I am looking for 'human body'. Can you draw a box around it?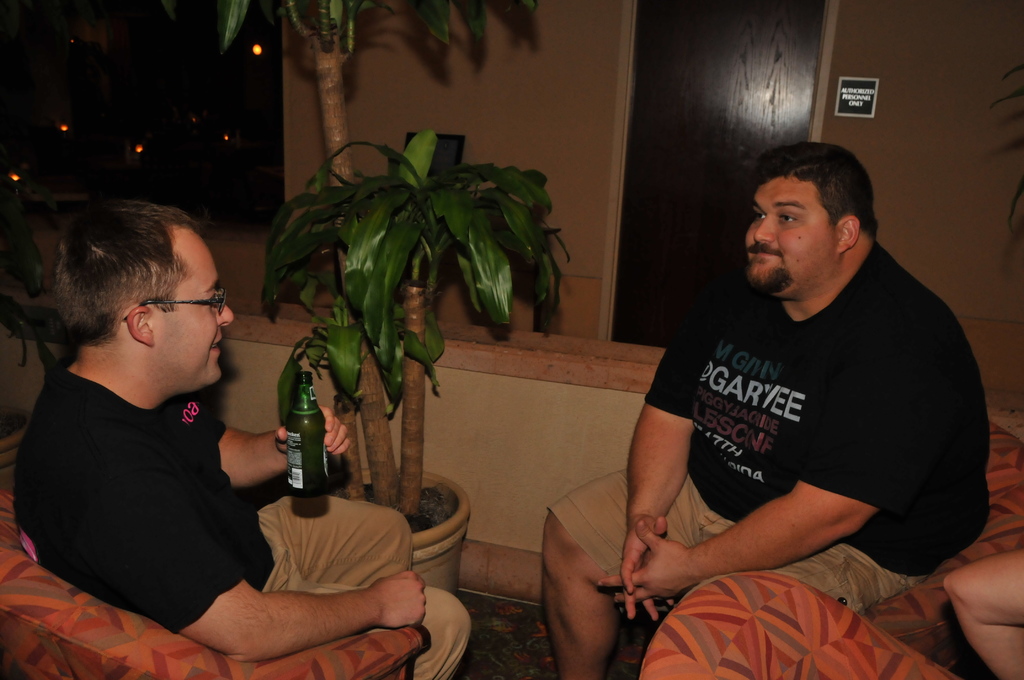
Sure, the bounding box is select_region(938, 546, 1023, 679).
